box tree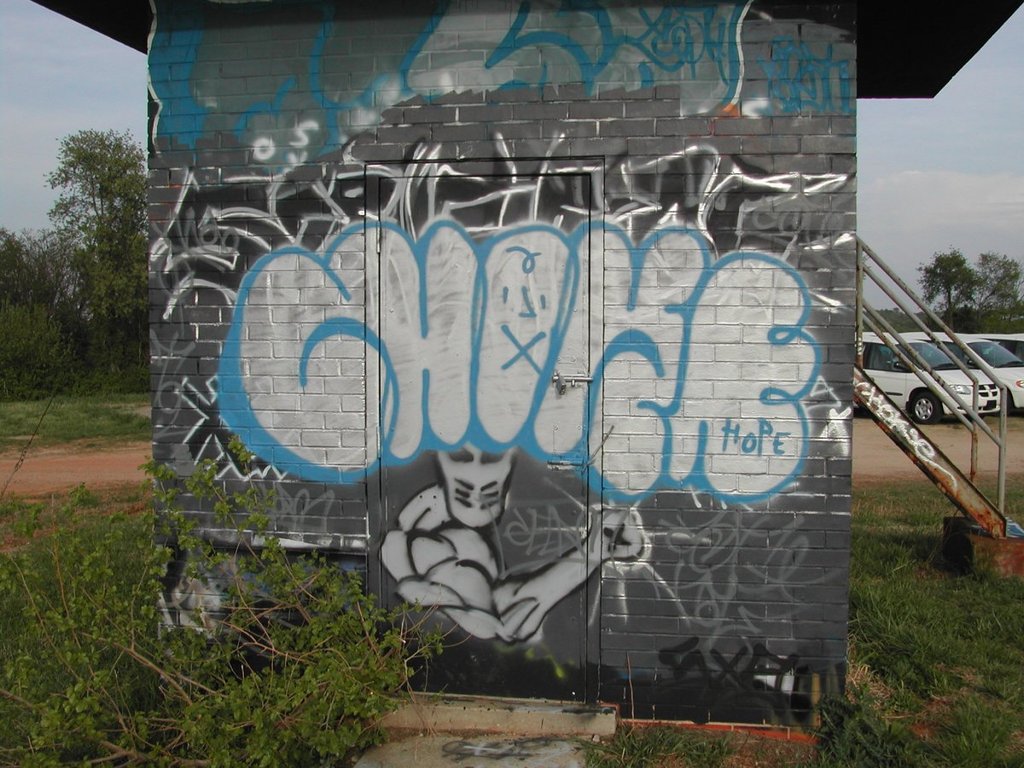
box=[0, 127, 166, 399]
